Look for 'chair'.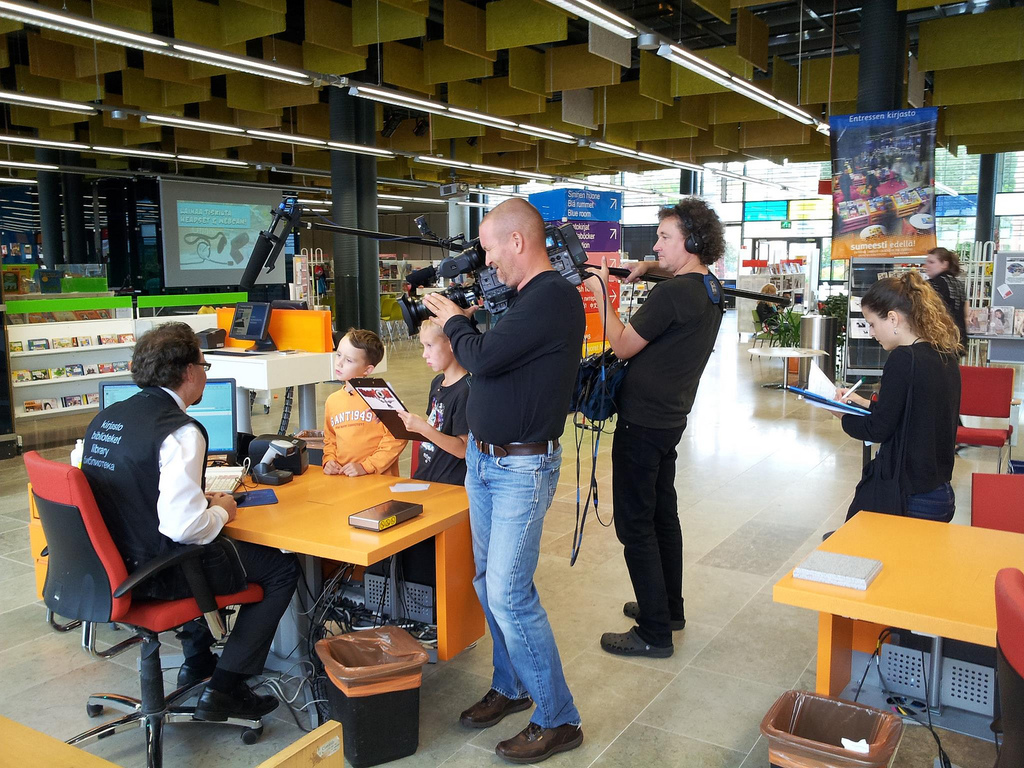
Found: crop(380, 300, 411, 346).
